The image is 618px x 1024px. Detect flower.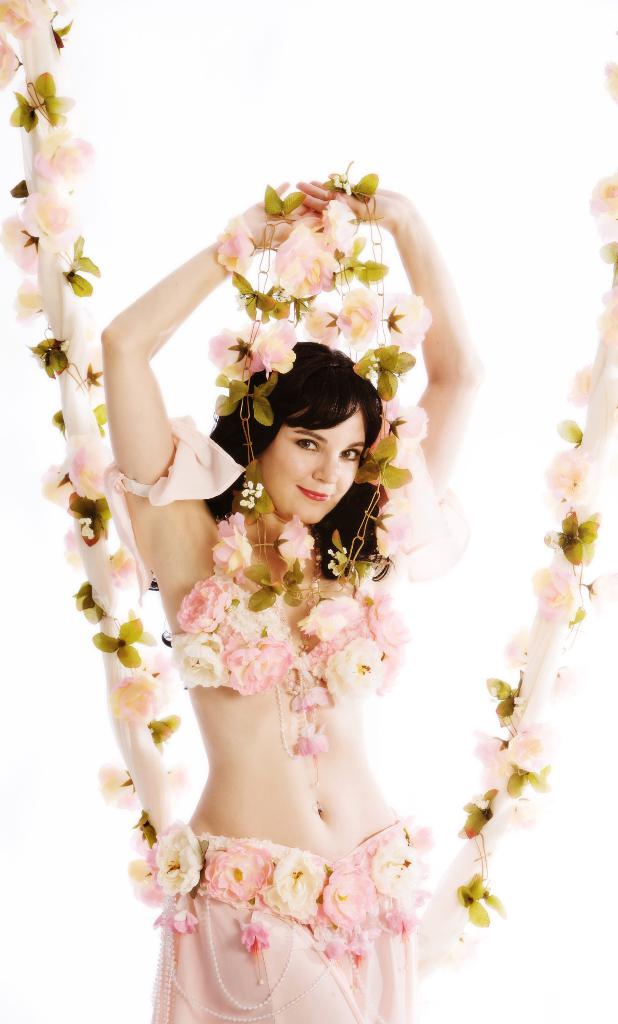
Detection: 540,447,591,501.
